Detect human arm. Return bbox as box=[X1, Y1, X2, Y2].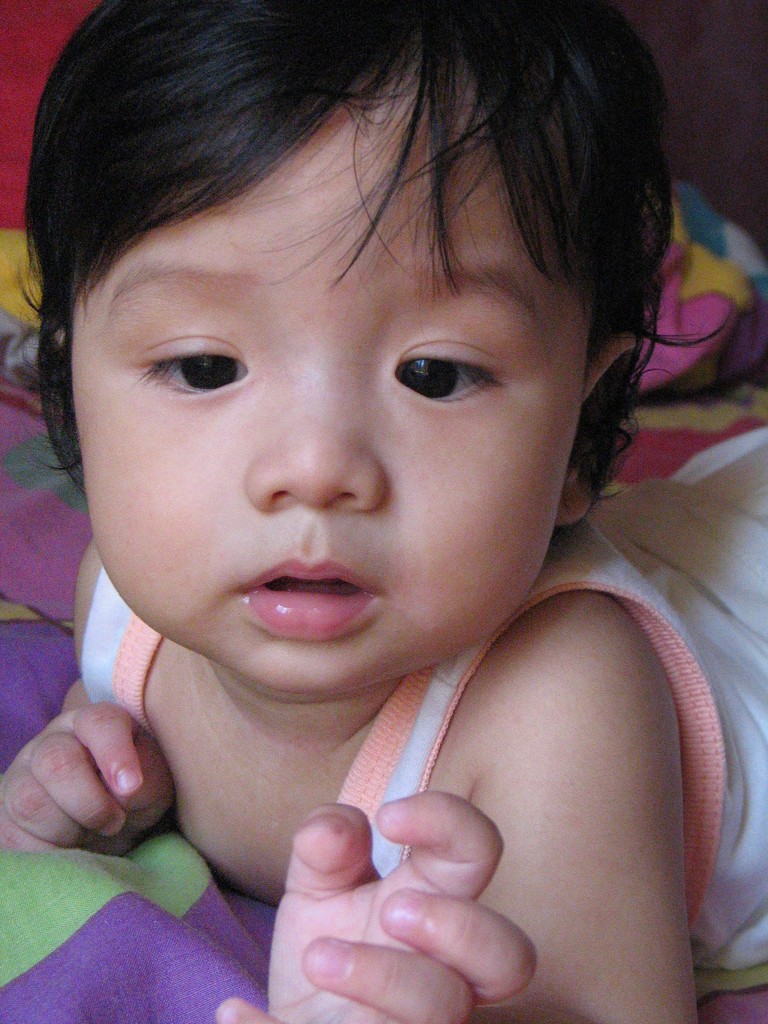
box=[231, 615, 623, 989].
